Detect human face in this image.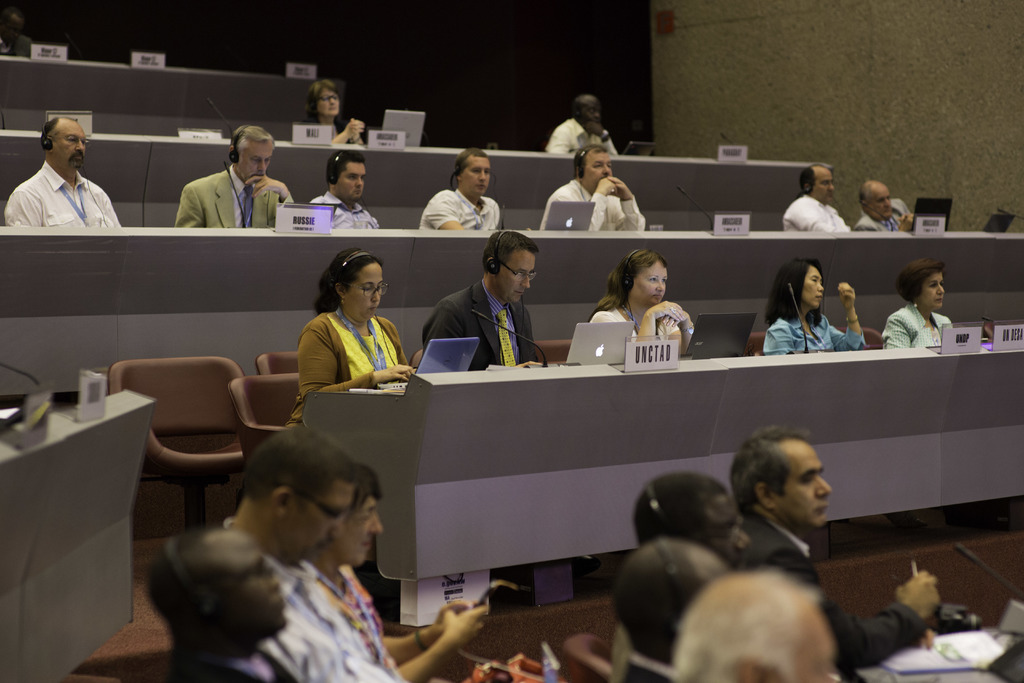
Detection: [x1=320, y1=88, x2=338, y2=113].
